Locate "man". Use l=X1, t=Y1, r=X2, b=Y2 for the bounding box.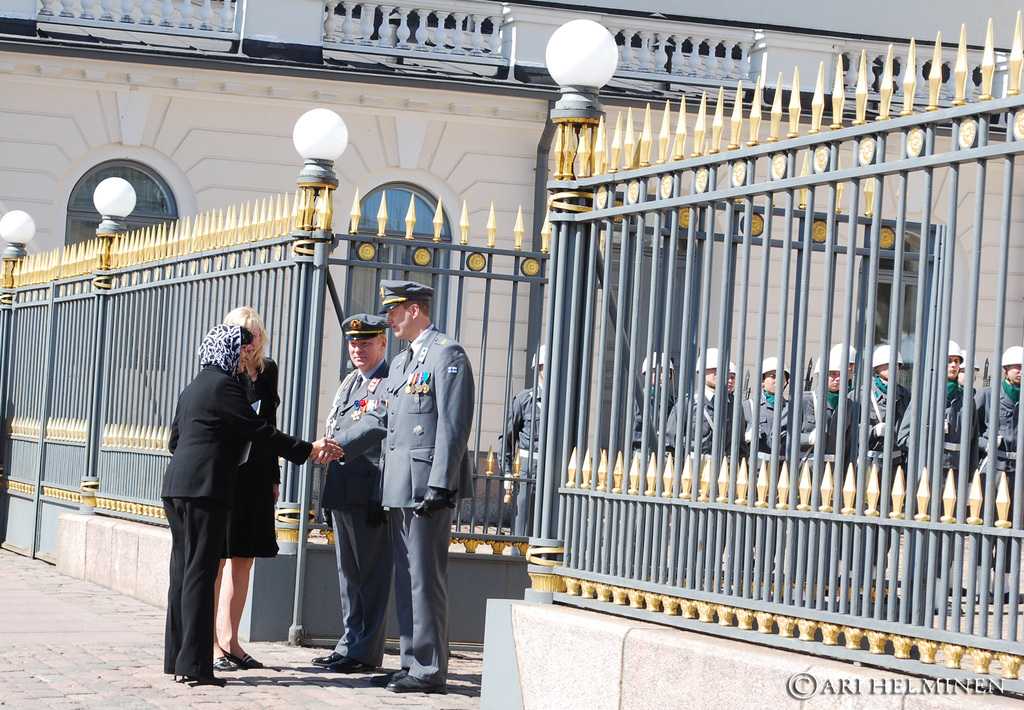
l=500, t=343, r=545, b=540.
